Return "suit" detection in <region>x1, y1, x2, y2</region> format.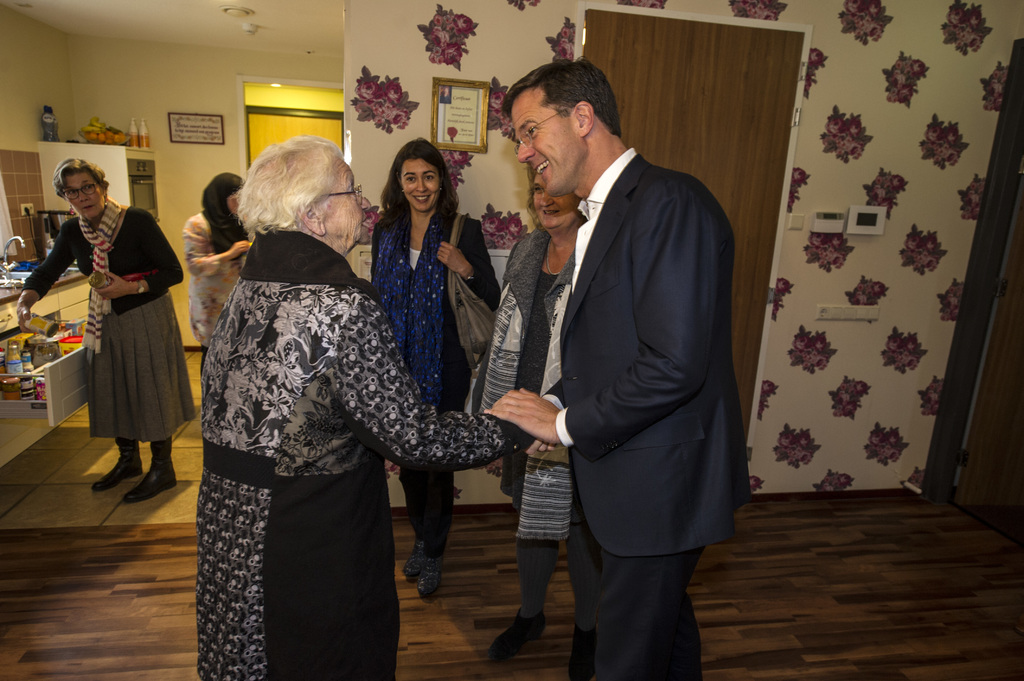
<region>549, 148, 752, 680</region>.
